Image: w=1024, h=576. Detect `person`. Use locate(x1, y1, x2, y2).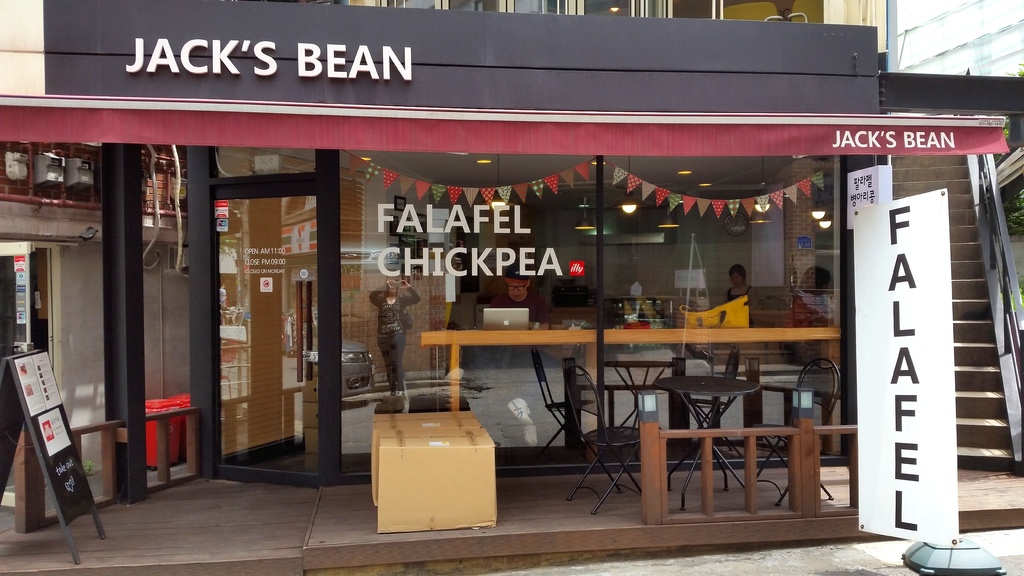
locate(366, 271, 413, 397).
